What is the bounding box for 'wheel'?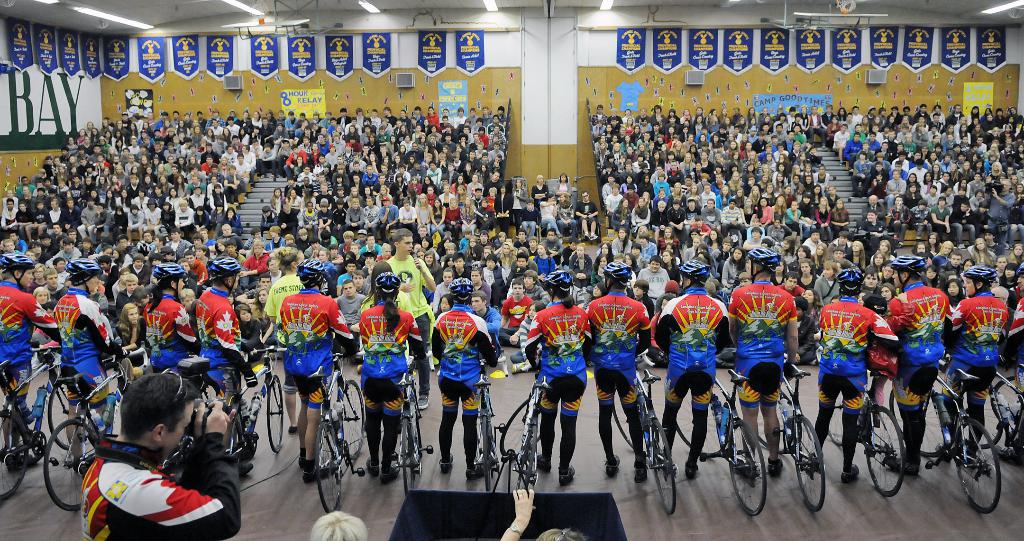
pyautogui.locateOnScreen(329, 379, 371, 456).
